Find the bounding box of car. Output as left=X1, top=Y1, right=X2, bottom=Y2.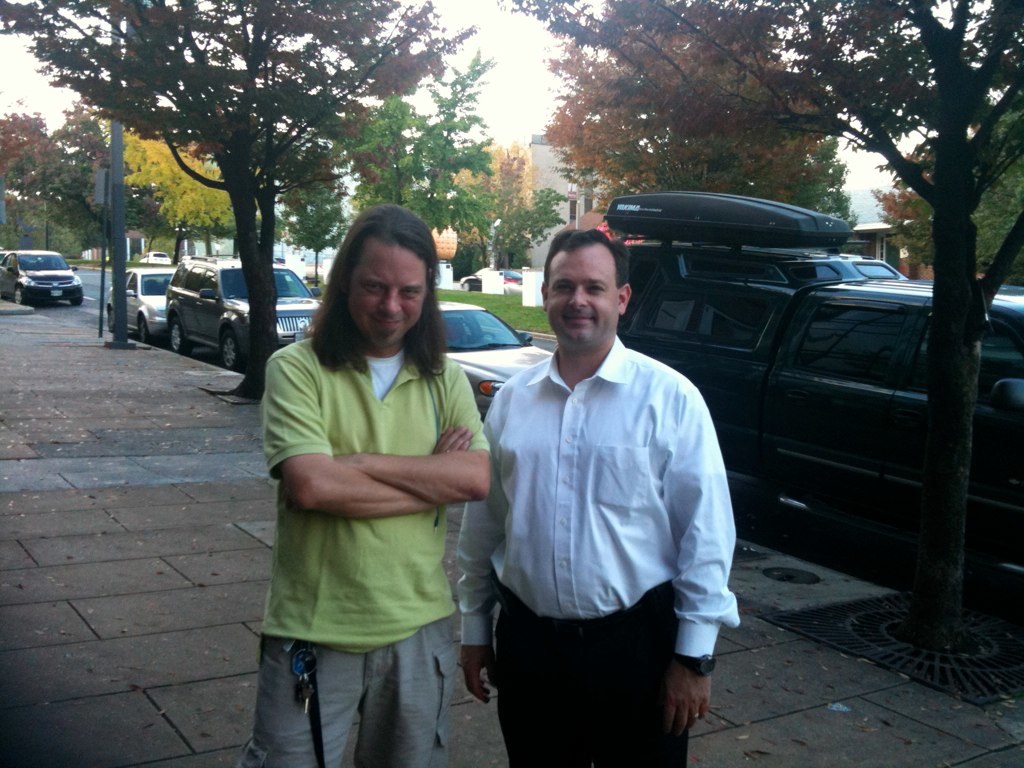
left=0, top=247, right=83, bottom=305.
